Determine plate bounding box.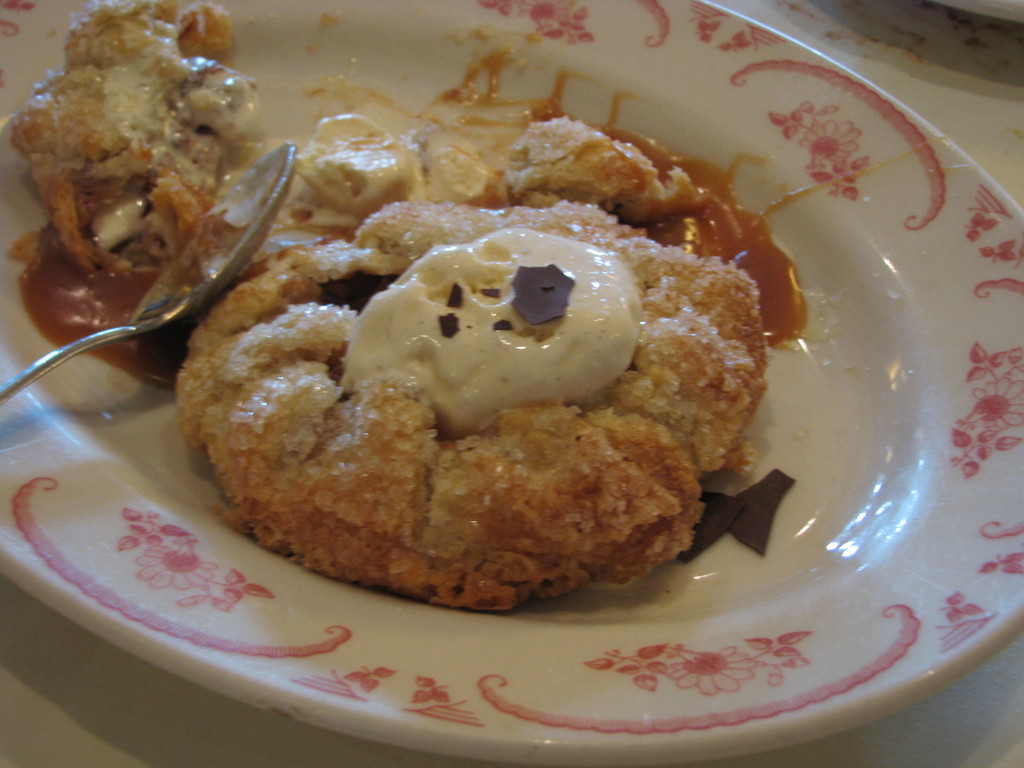
Determined: (0,0,1023,767).
